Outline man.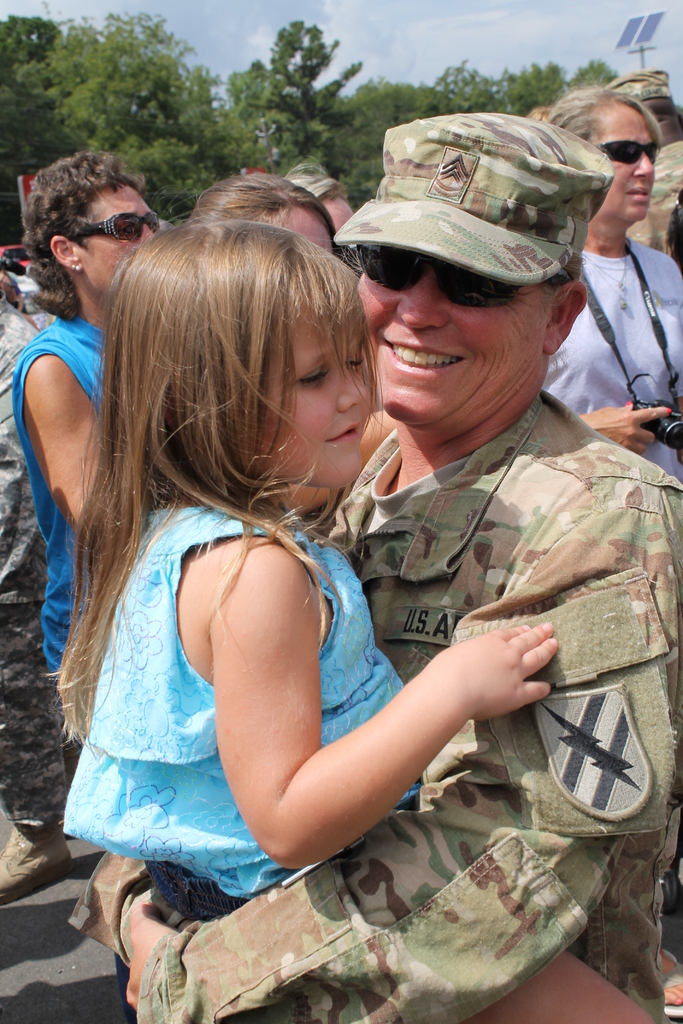
Outline: {"x1": 605, "y1": 69, "x2": 682, "y2": 267}.
